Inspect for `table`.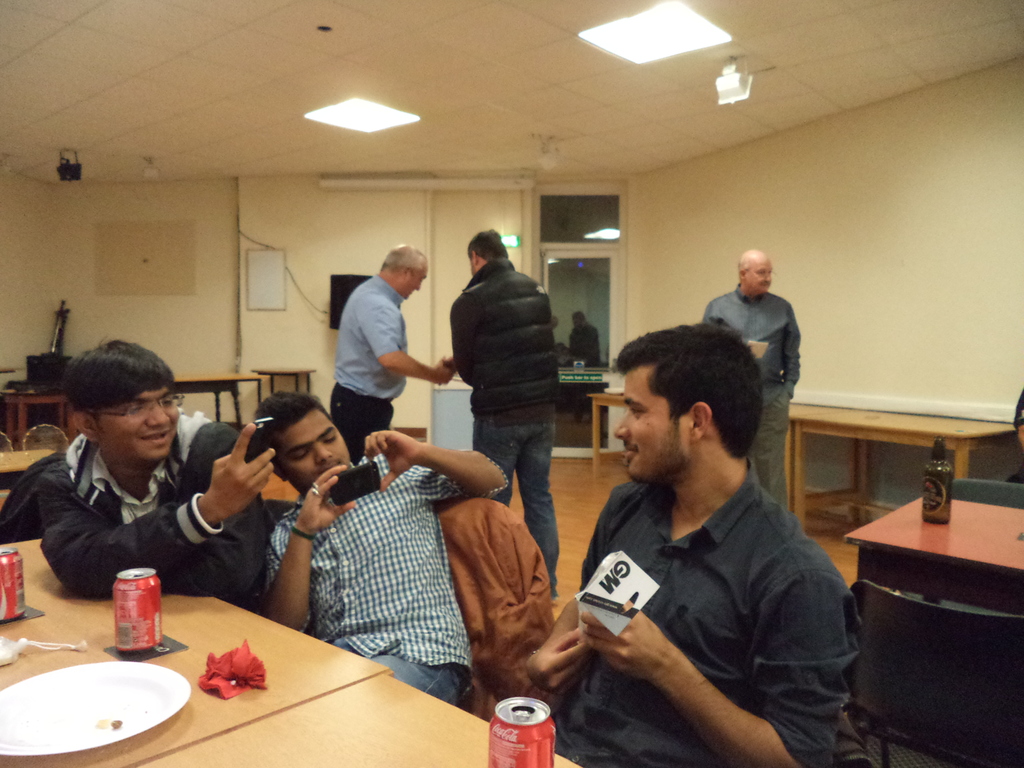
Inspection: <bbox>835, 476, 1023, 767</bbox>.
